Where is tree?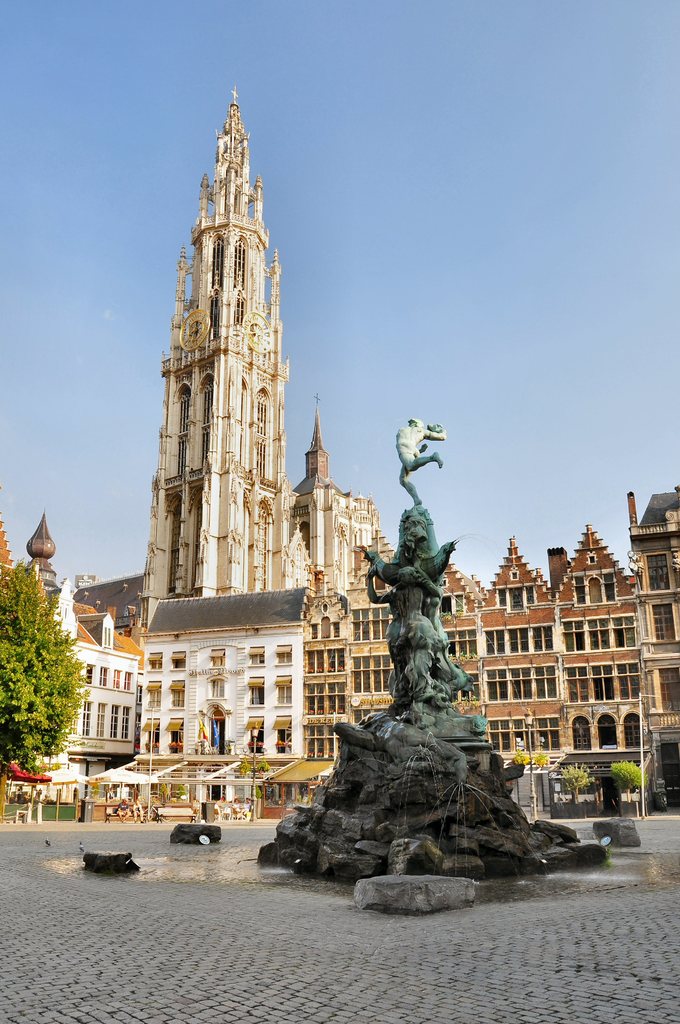
bbox=(617, 762, 658, 806).
